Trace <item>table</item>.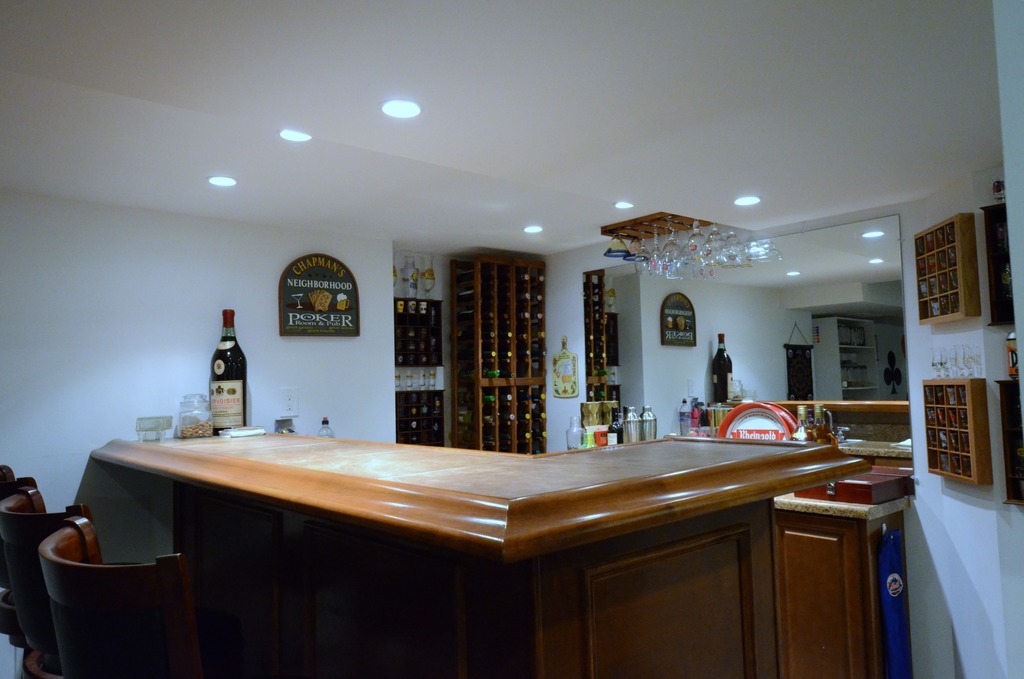
Traced to (x1=81, y1=436, x2=901, y2=678).
